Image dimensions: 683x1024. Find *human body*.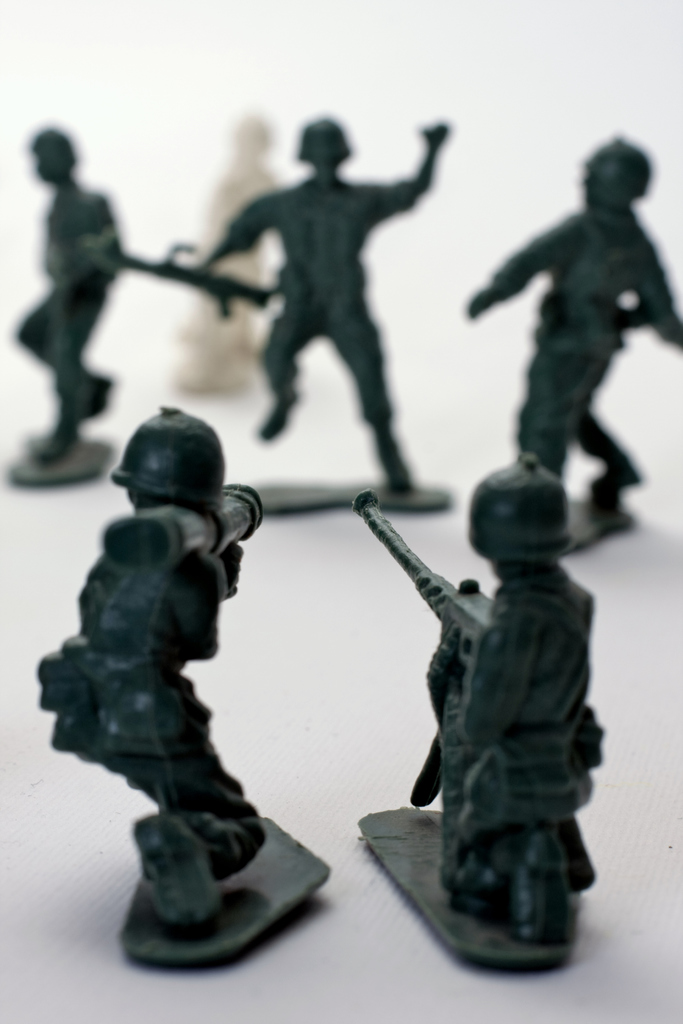
bbox=(215, 109, 461, 483).
